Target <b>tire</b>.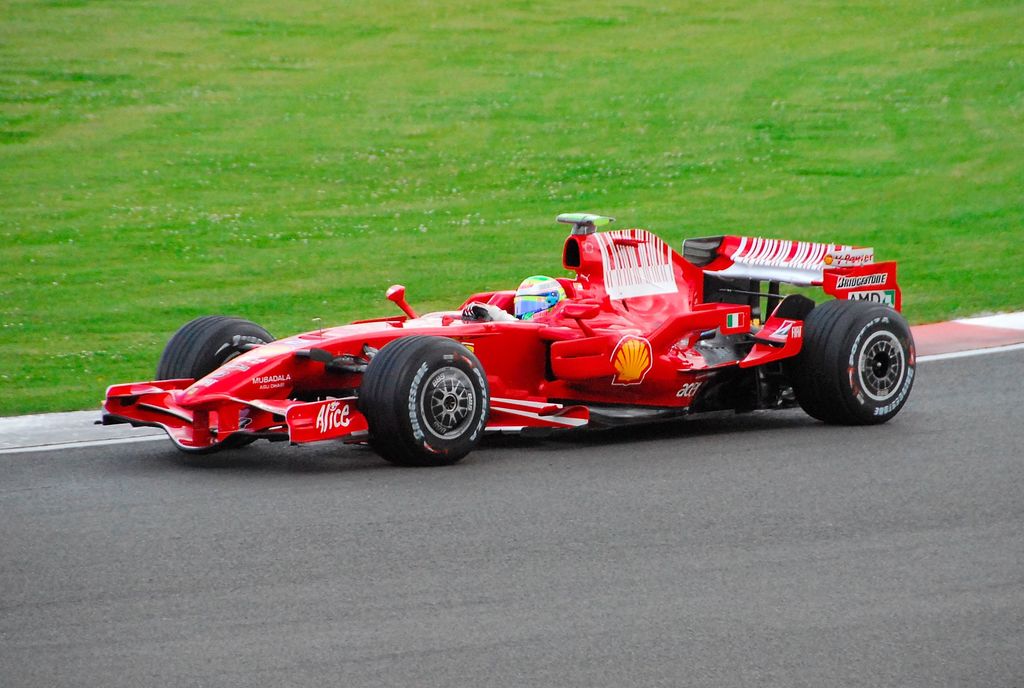
Target region: 356/333/490/463.
